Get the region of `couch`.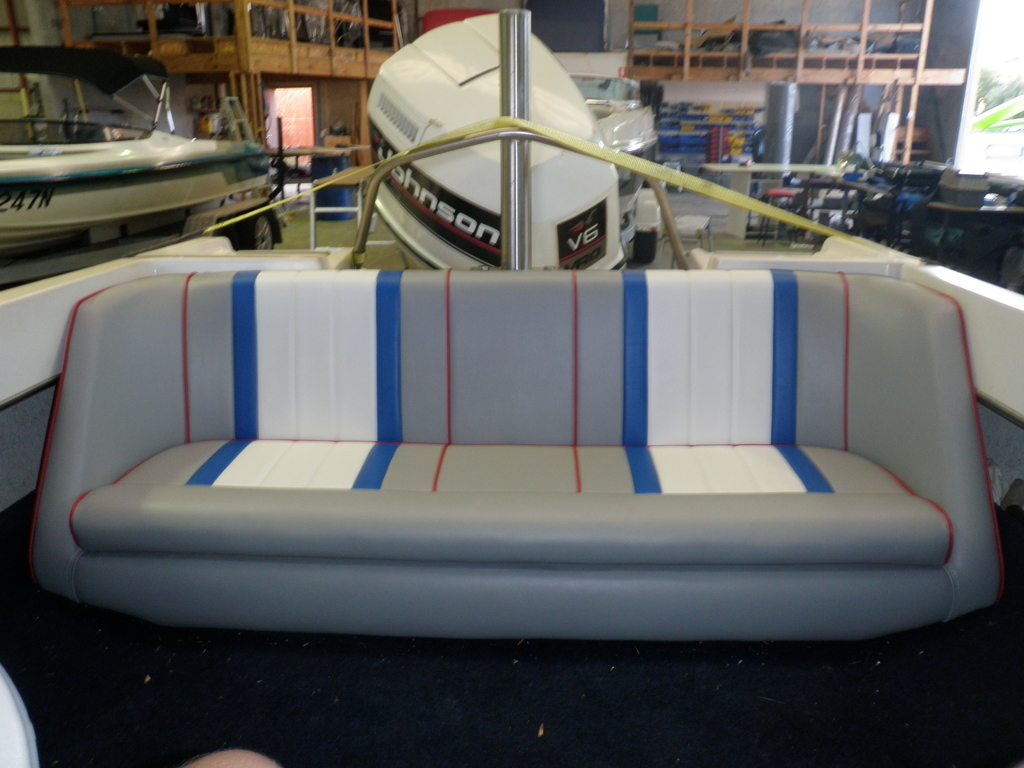
{"left": 0, "top": 188, "right": 1013, "bottom": 660}.
